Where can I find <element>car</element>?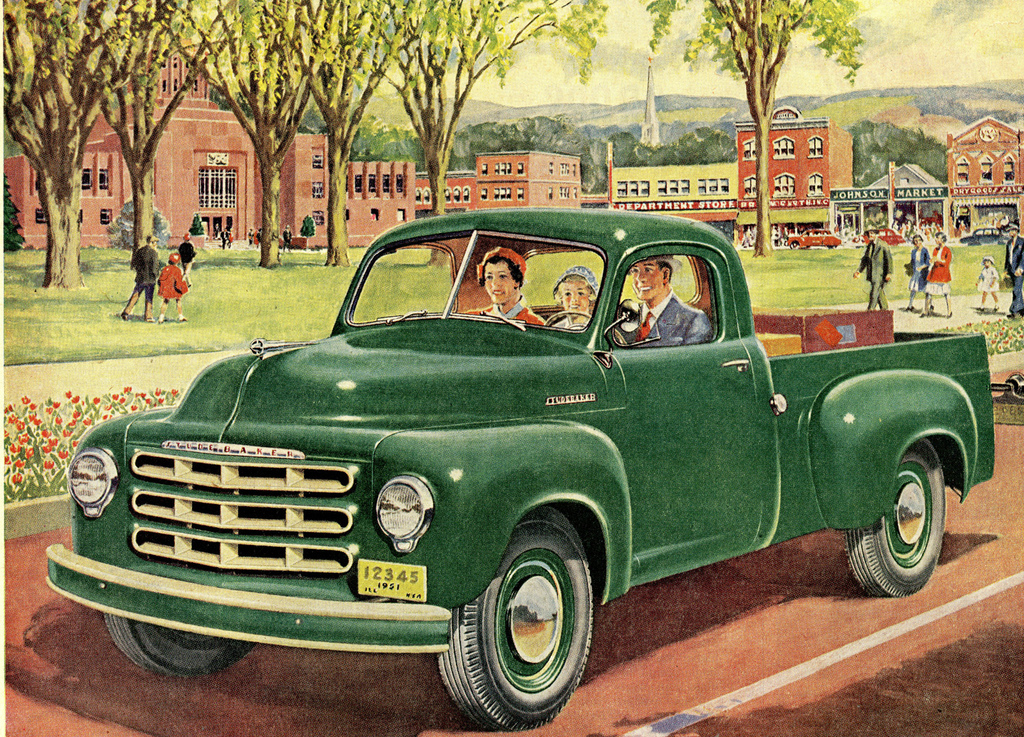
You can find it at 862/230/904/245.
